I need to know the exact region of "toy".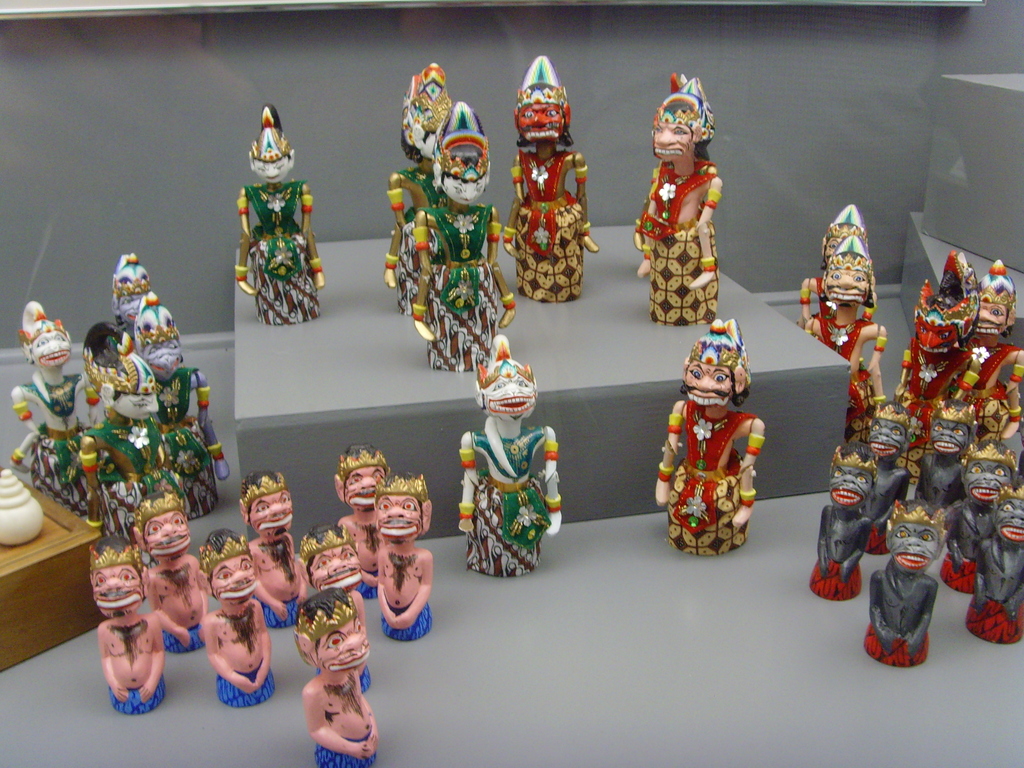
Region: bbox(657, 316, 769, 552).
